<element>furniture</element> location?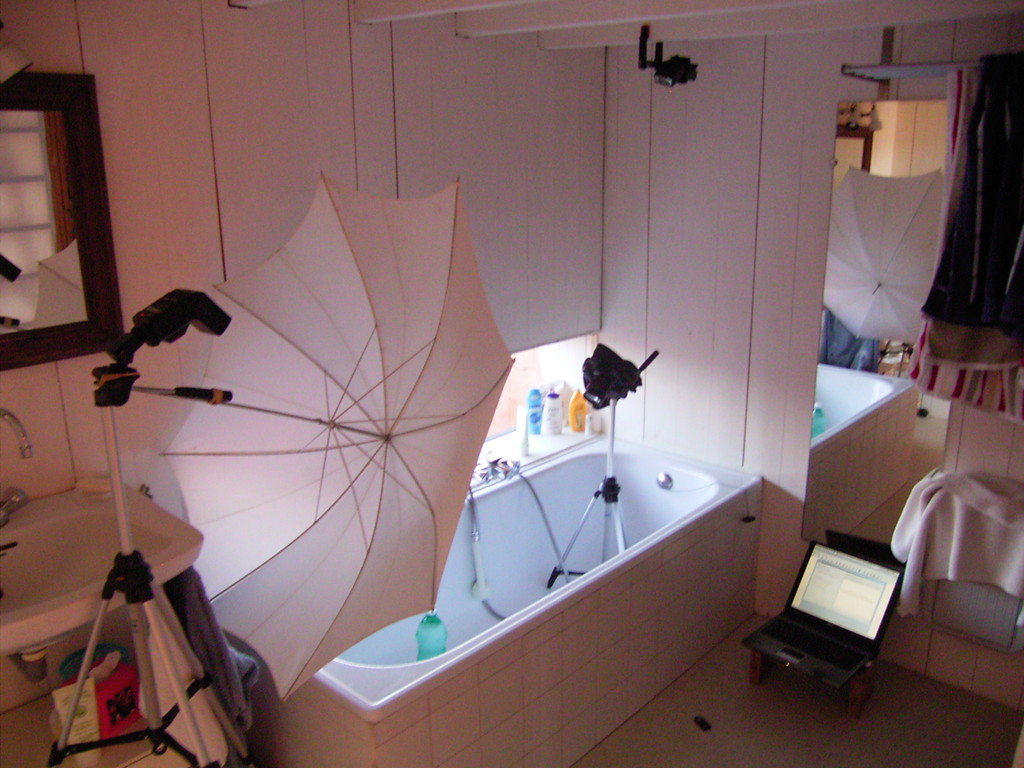
(0, 69, 126, 372)
